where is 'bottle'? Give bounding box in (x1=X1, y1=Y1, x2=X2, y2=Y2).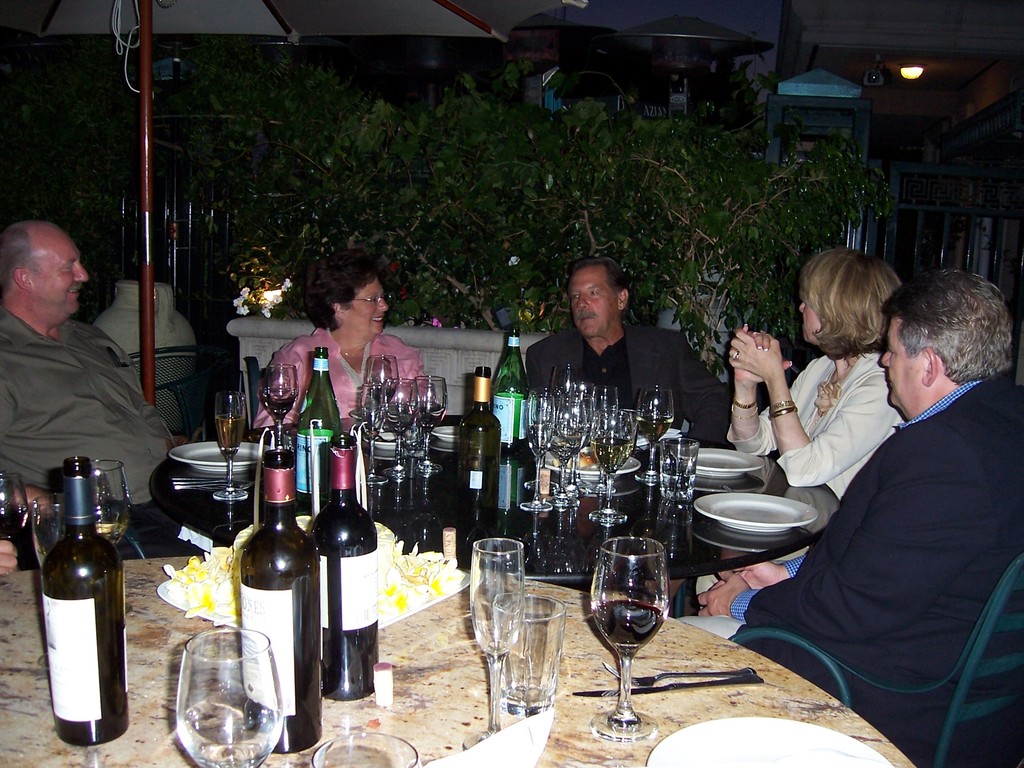
(x1=303, y1=433, x2=378, y2=703).
